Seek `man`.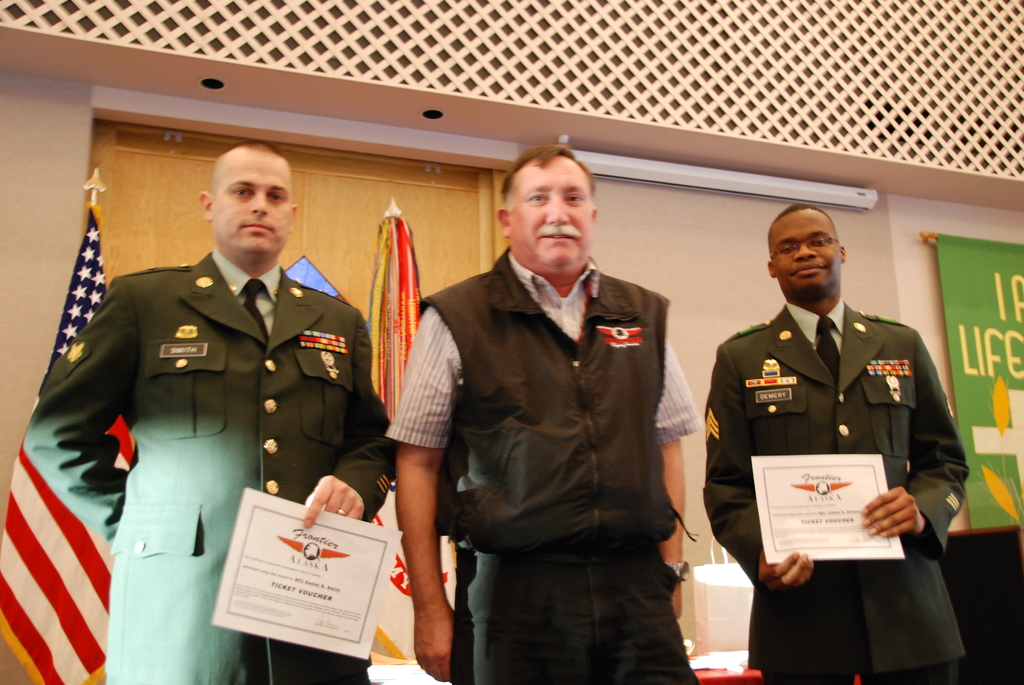
region(419, 125, 702, 678).
